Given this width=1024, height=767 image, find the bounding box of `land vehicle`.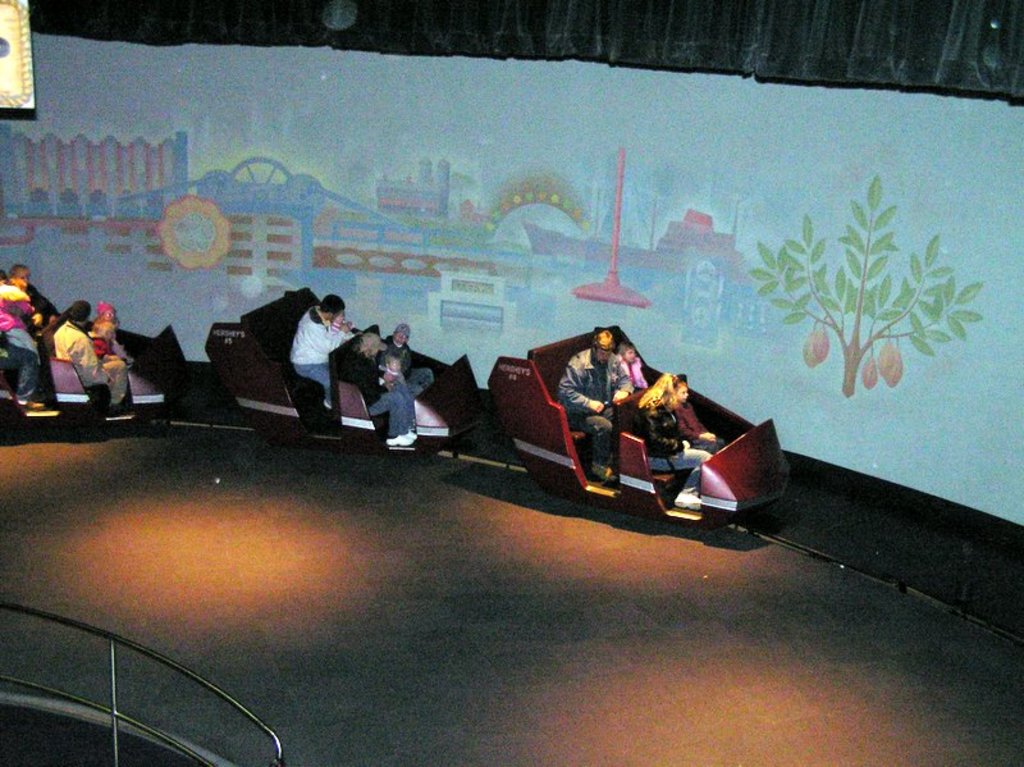
crop(0, 312, 191, 426).
